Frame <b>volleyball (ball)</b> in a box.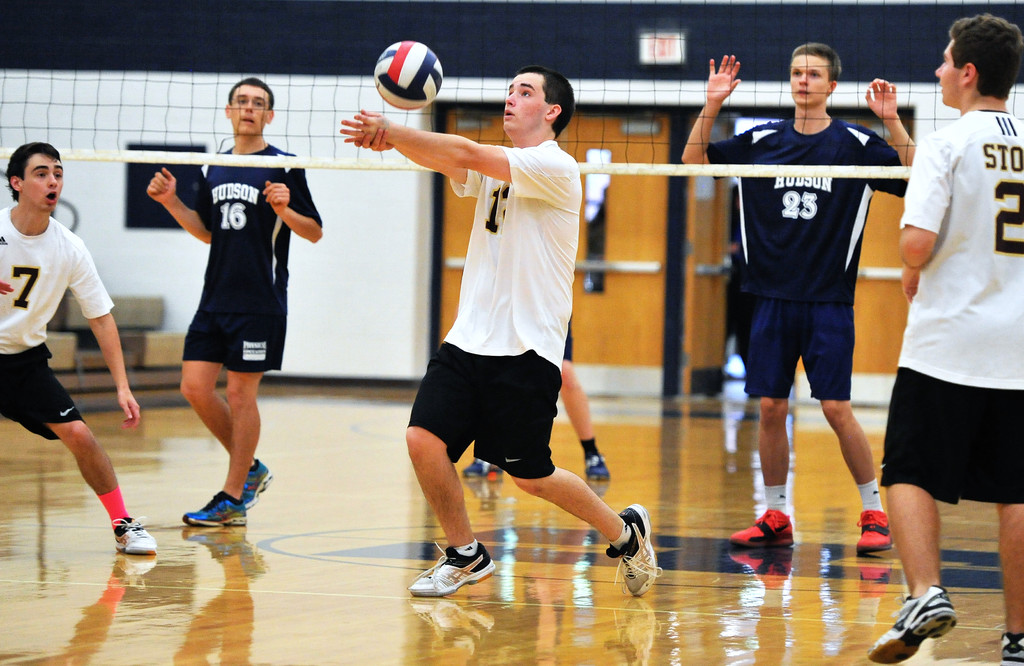
l=372, t=42, r=443, b=113.
